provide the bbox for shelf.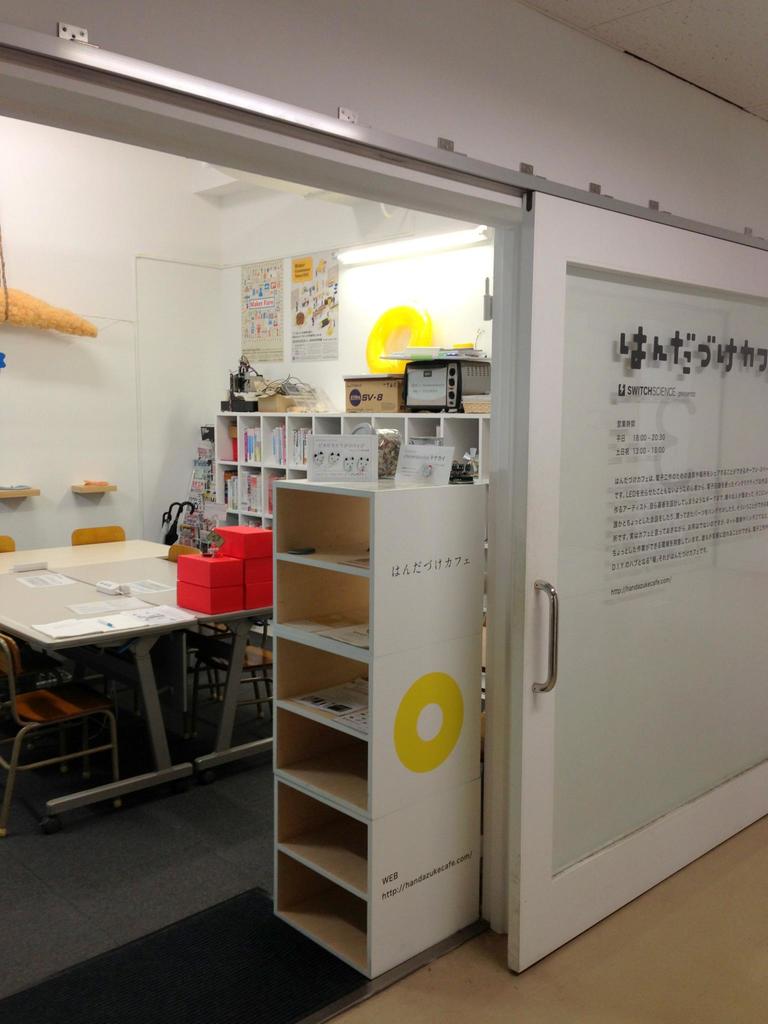
[x1=264, y1=468, x2=284, y2=511].
